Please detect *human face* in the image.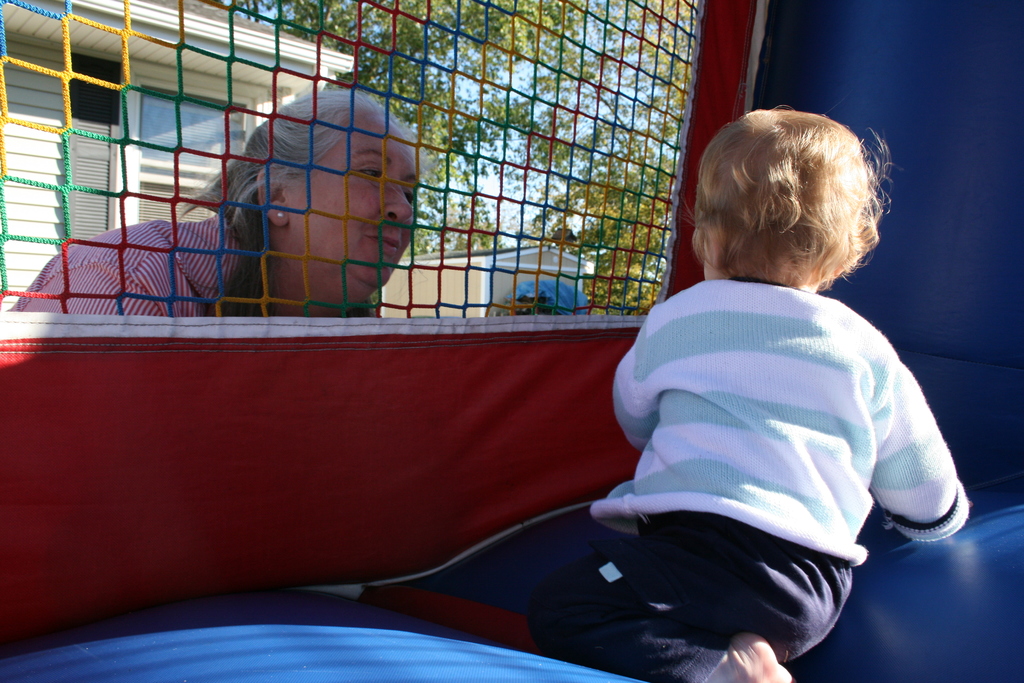
select_region(290, 112, 413, 291).
